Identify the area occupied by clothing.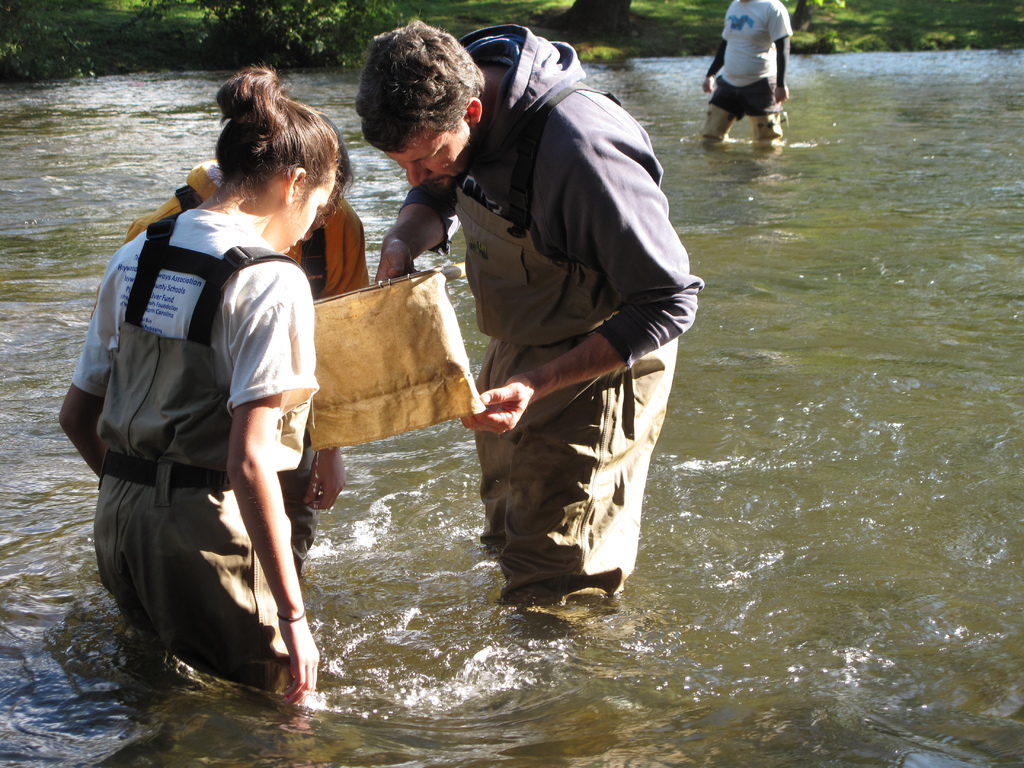
Area: [59, 191, 324, 704].
